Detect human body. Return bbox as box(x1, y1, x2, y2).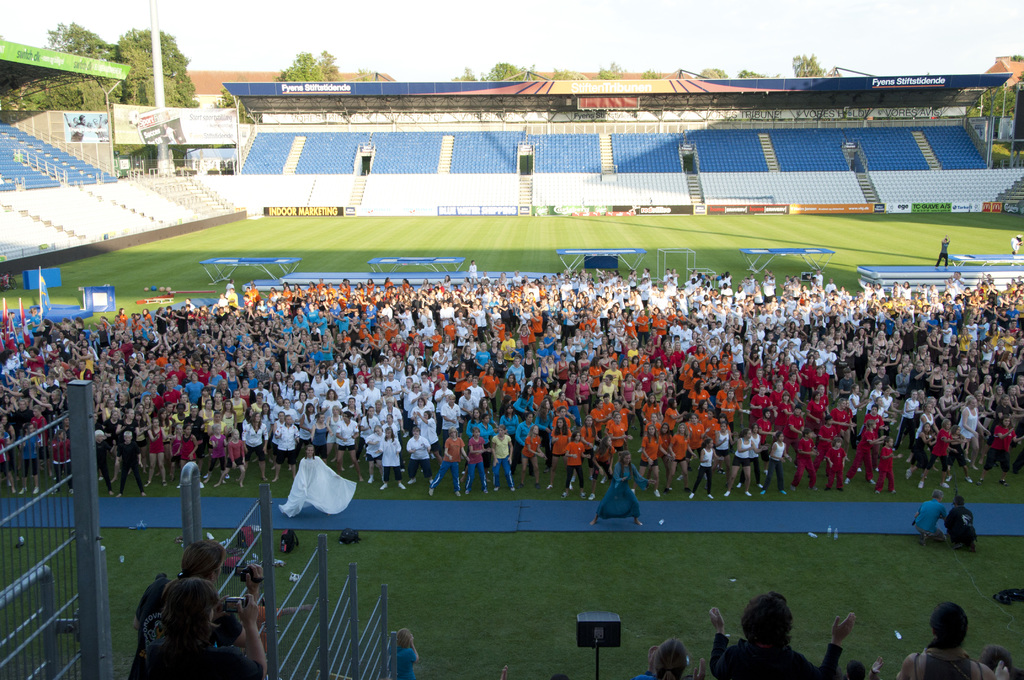
box(1013, 277, 1014, 284).
